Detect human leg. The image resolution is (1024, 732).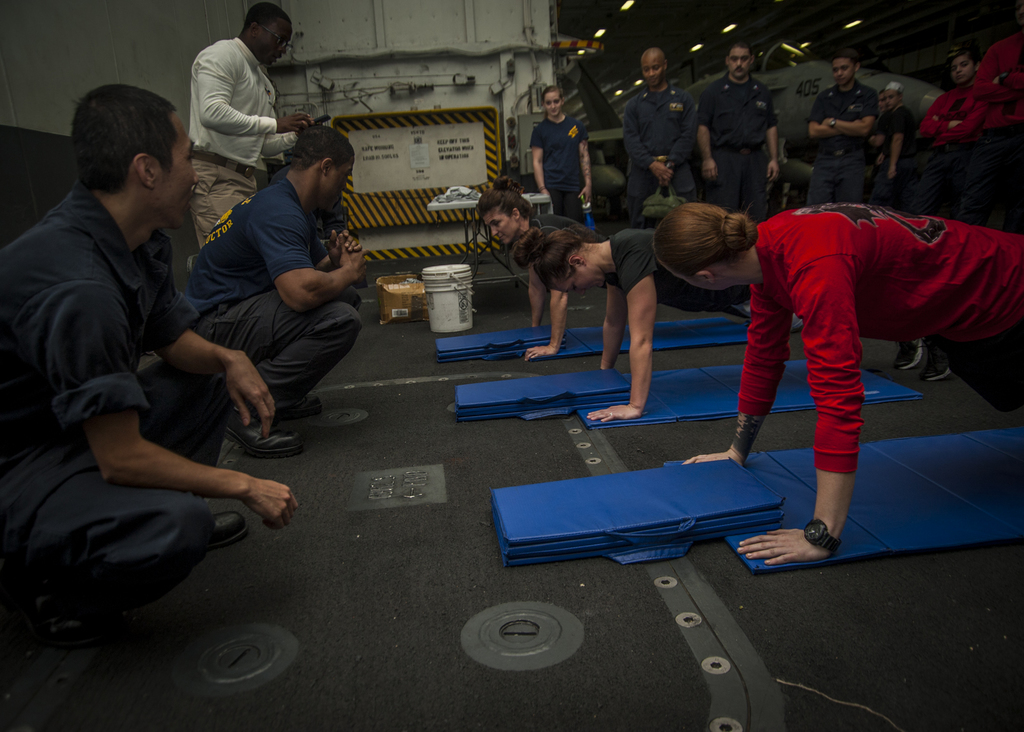
Rect(132, 359, 234, 541).
